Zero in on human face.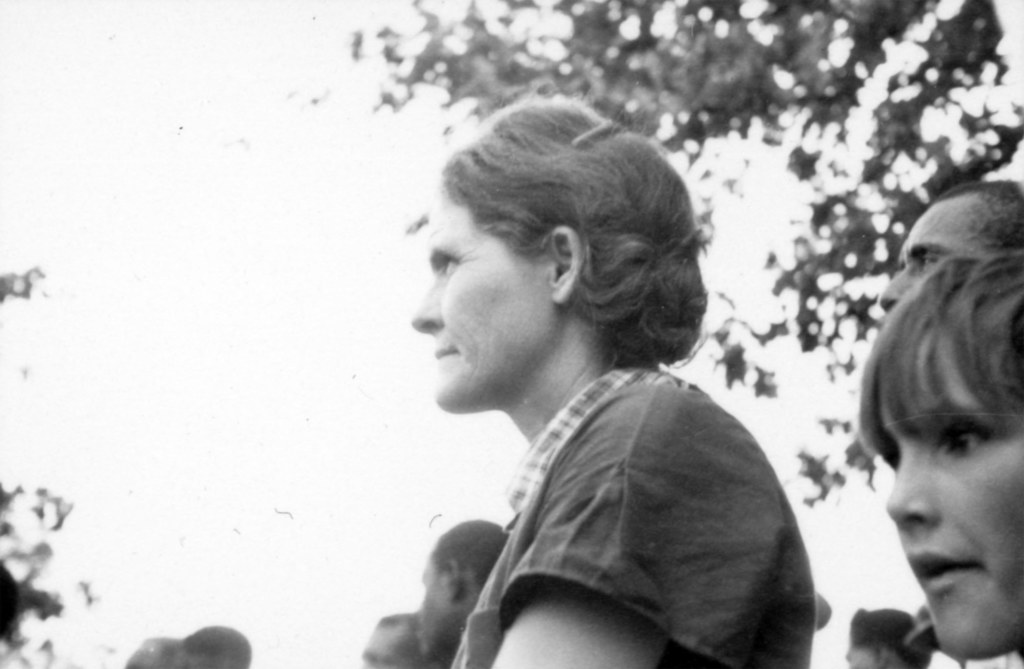
Zeroed in: [left=866, top=322, right=1023, bottom=659].
